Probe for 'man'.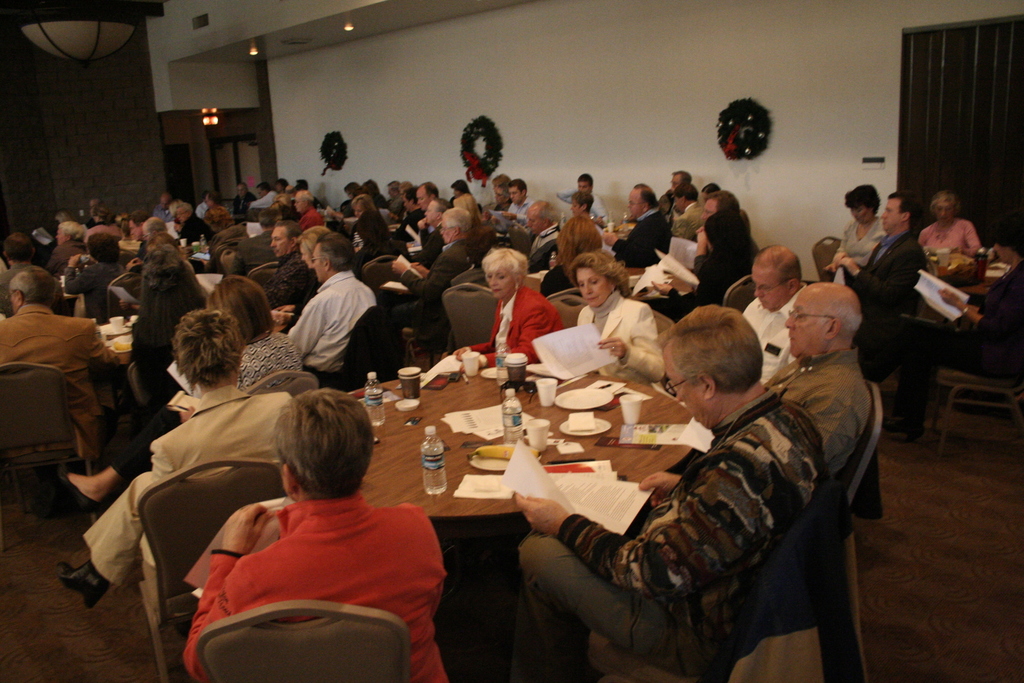
Probe result: (x1=228, y1=184, x2=253, y2=211).
